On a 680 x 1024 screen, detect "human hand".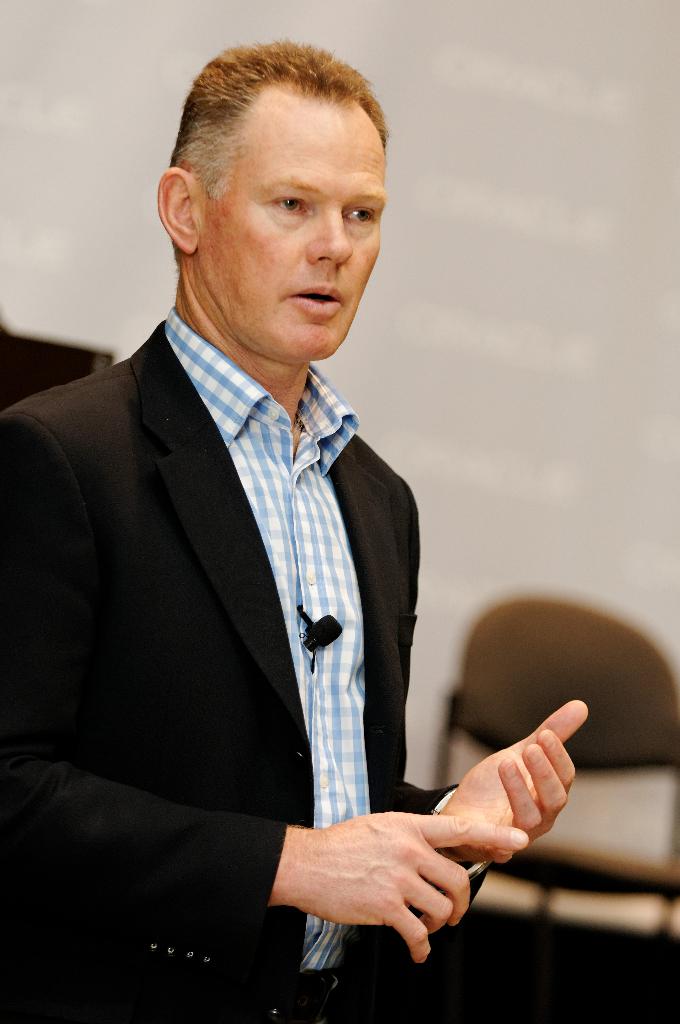
crop(300, 808, 530, 969).
